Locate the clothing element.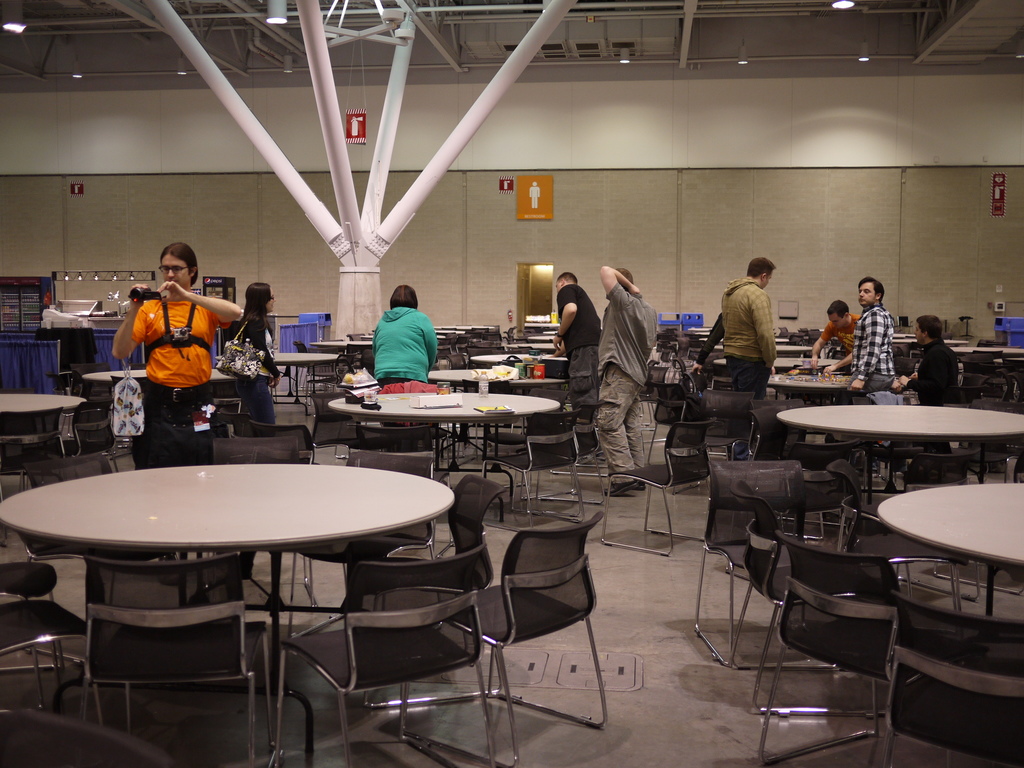
Element bbox: bbox=[854, 298, 900, 404].
